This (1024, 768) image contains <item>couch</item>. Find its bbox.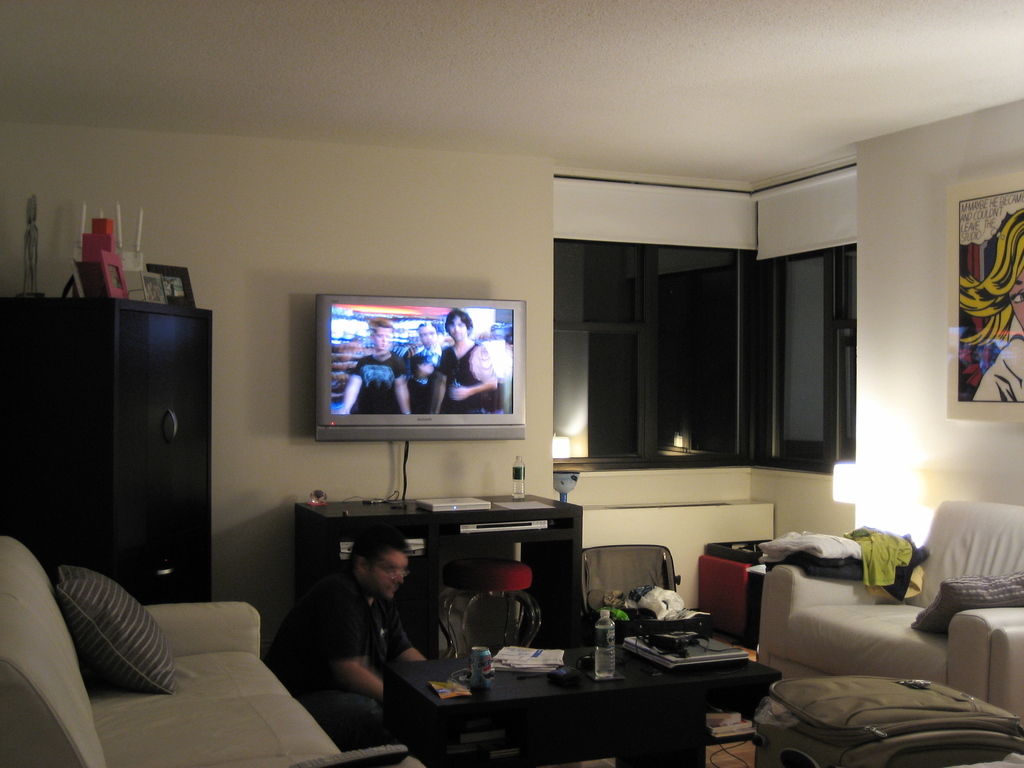
19 548 426 760.
